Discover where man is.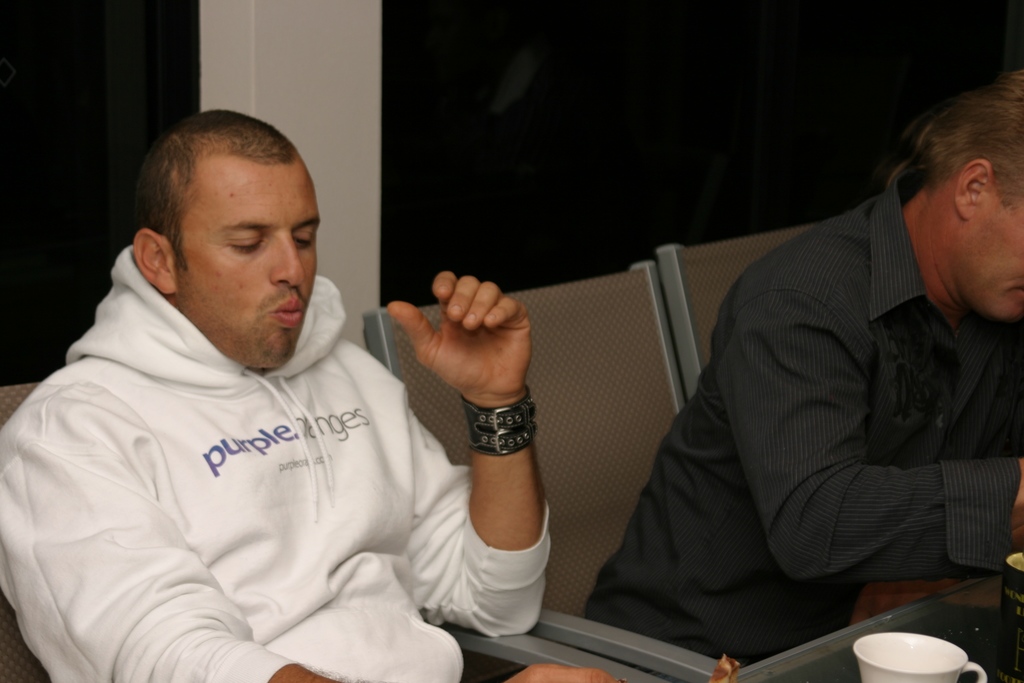
Discovered at crop(0, 106, 530, 682).
